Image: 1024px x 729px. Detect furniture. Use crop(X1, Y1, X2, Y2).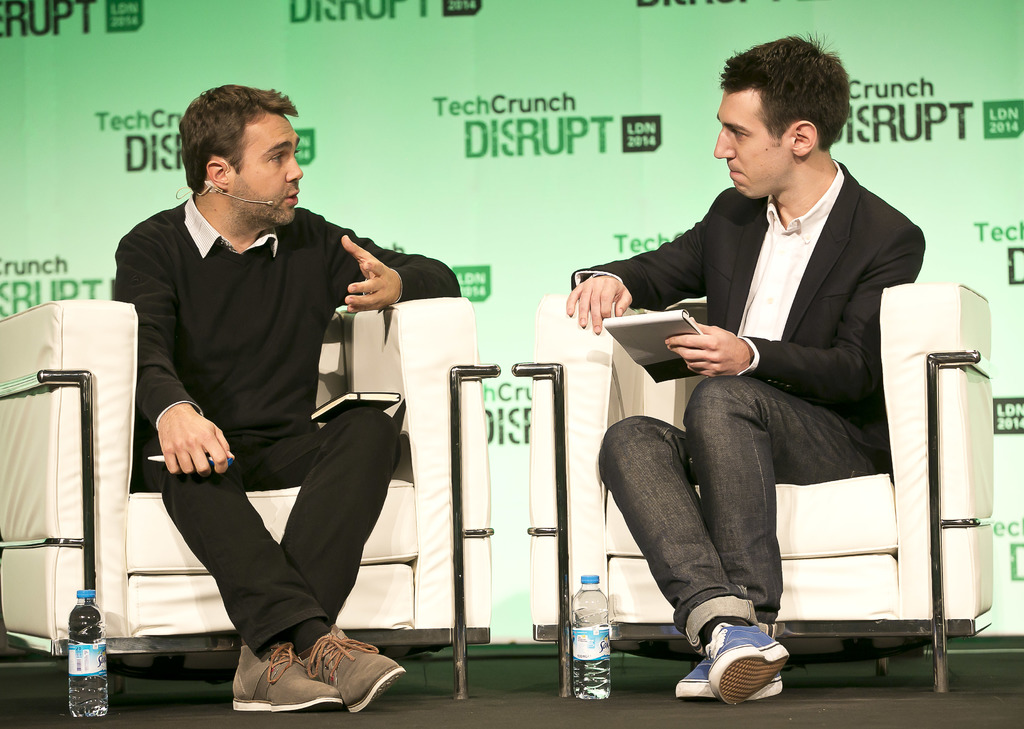
crop(0, 295, 503, 701).
